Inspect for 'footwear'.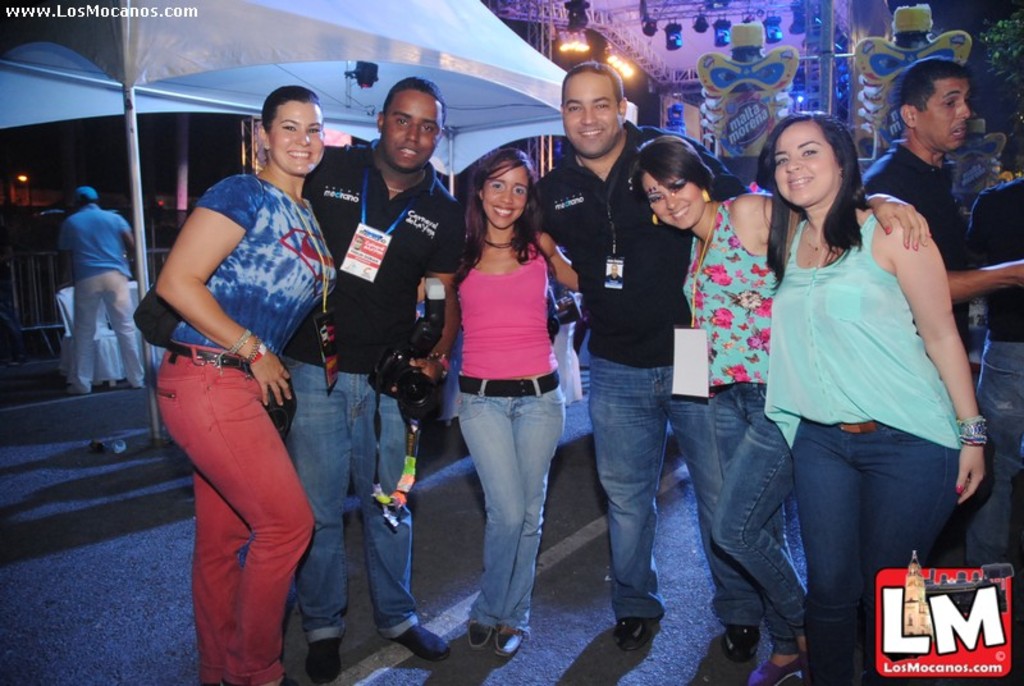
Inspection: box=[748, 648, 809, 677].
